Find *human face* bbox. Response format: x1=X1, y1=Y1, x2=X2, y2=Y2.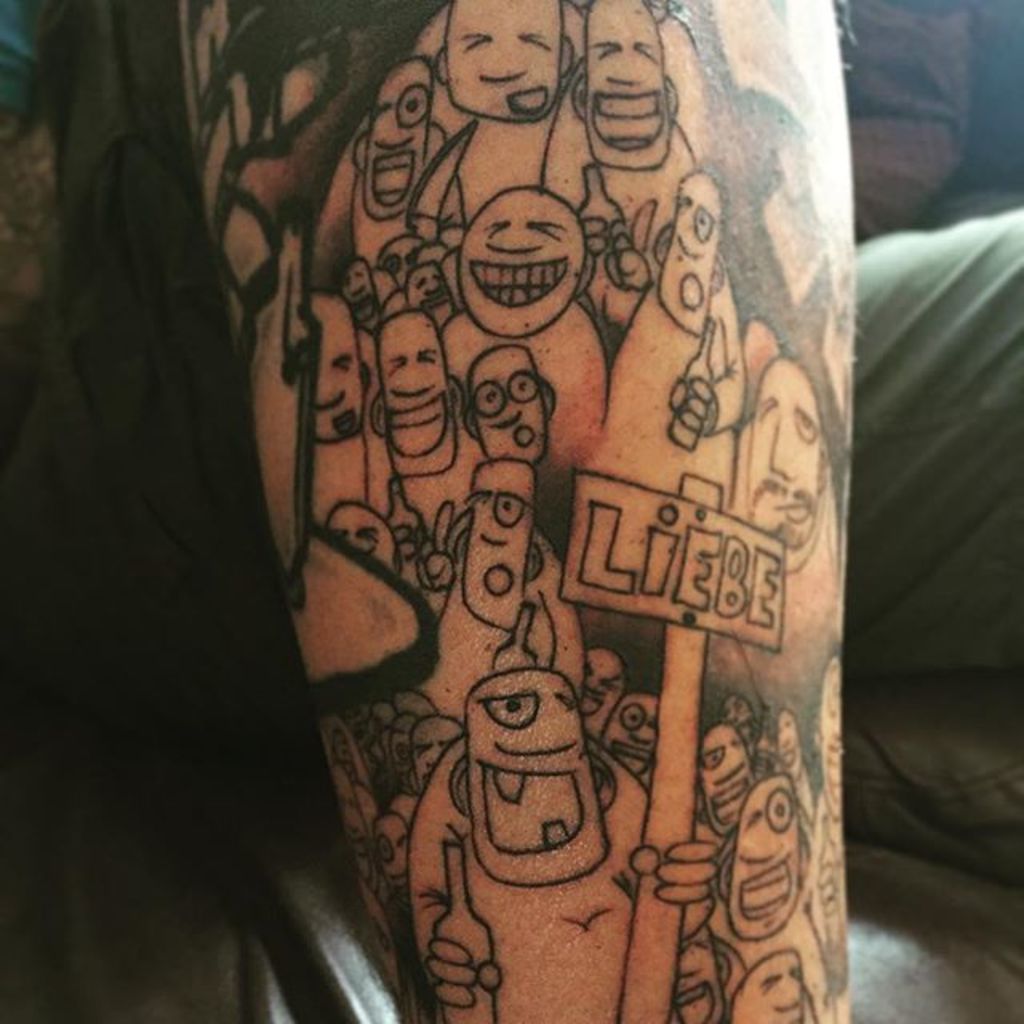
x1=462, y1=448, x2=539, y2=622.
